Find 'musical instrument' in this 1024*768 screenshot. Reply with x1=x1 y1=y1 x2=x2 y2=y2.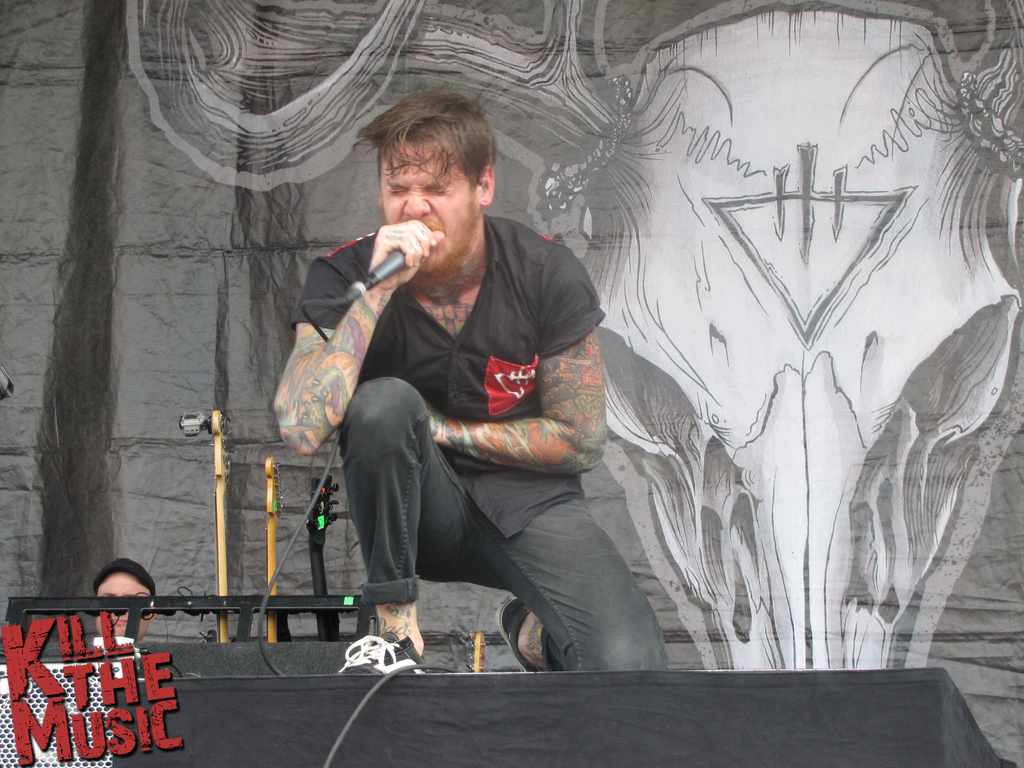
x1=300 y1=470 x2=347 y2=638.
